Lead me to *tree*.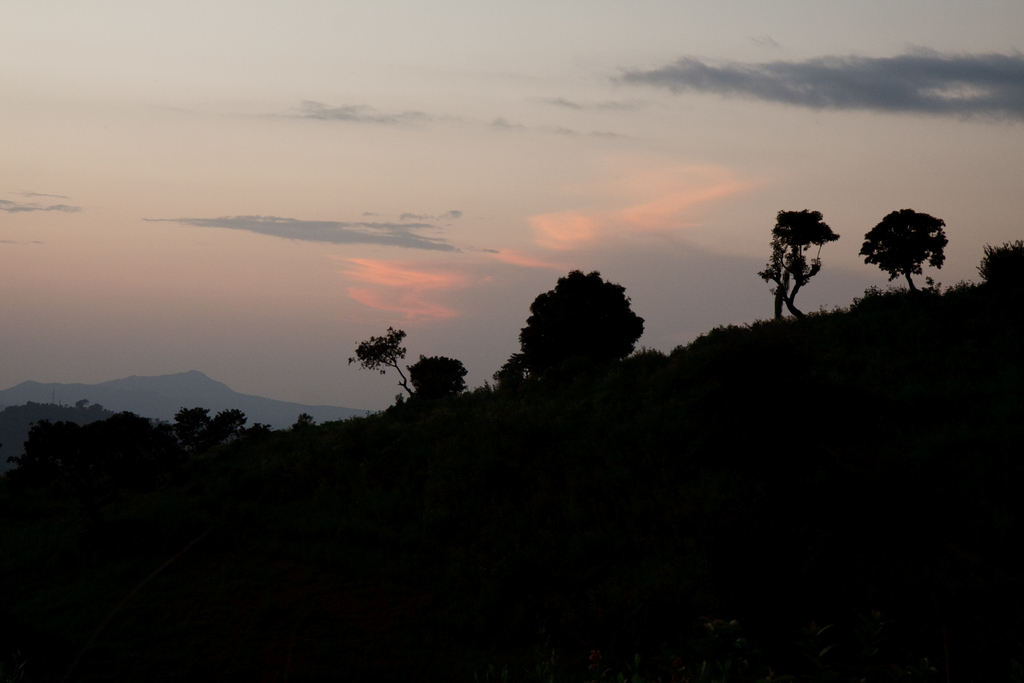
Lead to BBox(408, 357, 471, 406).
